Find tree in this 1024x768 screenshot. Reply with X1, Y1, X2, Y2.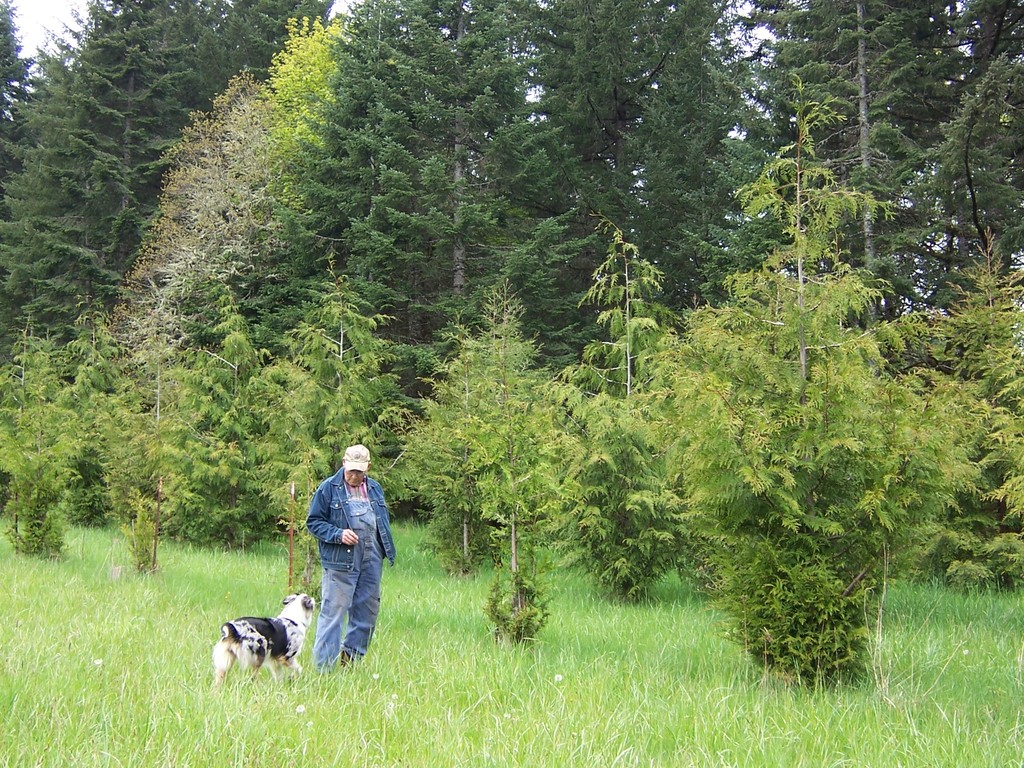
545, 224, 676, 590.
